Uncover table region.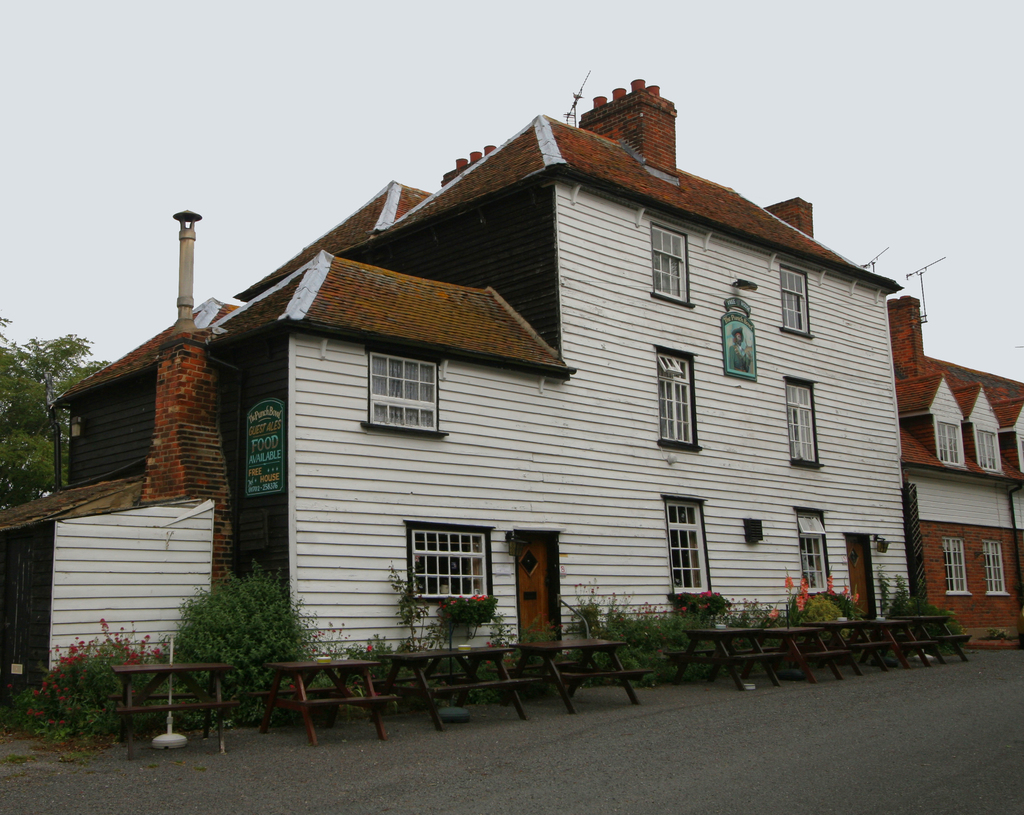
Uncovered: locate(899, 614, 979, 666).
